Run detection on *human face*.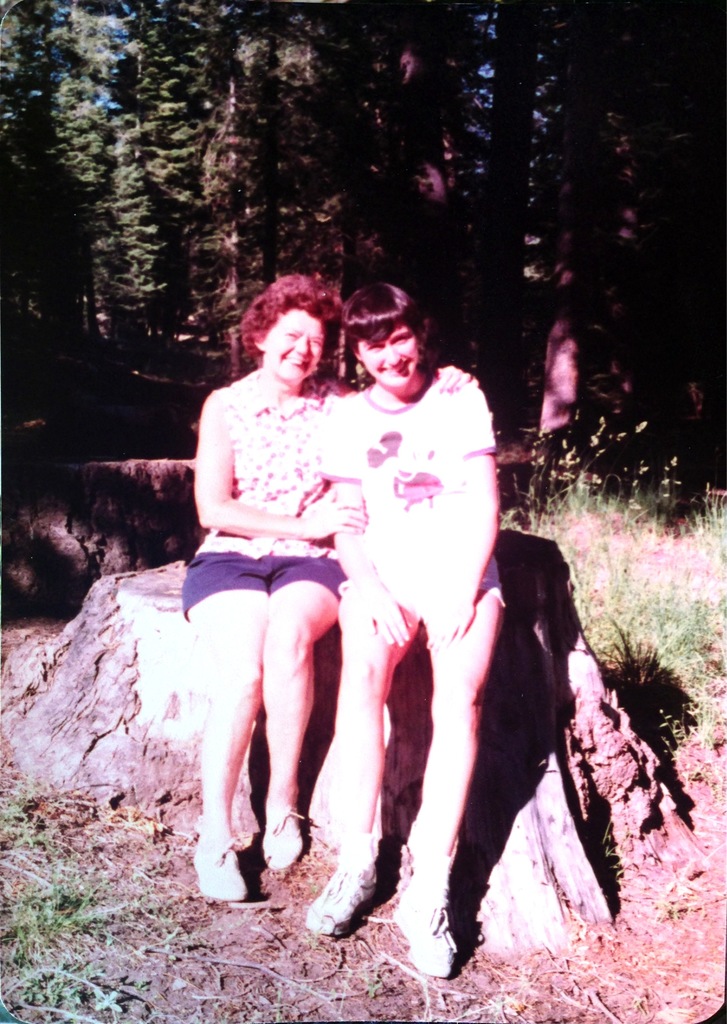
Result: (266, 309, 323, 384).
